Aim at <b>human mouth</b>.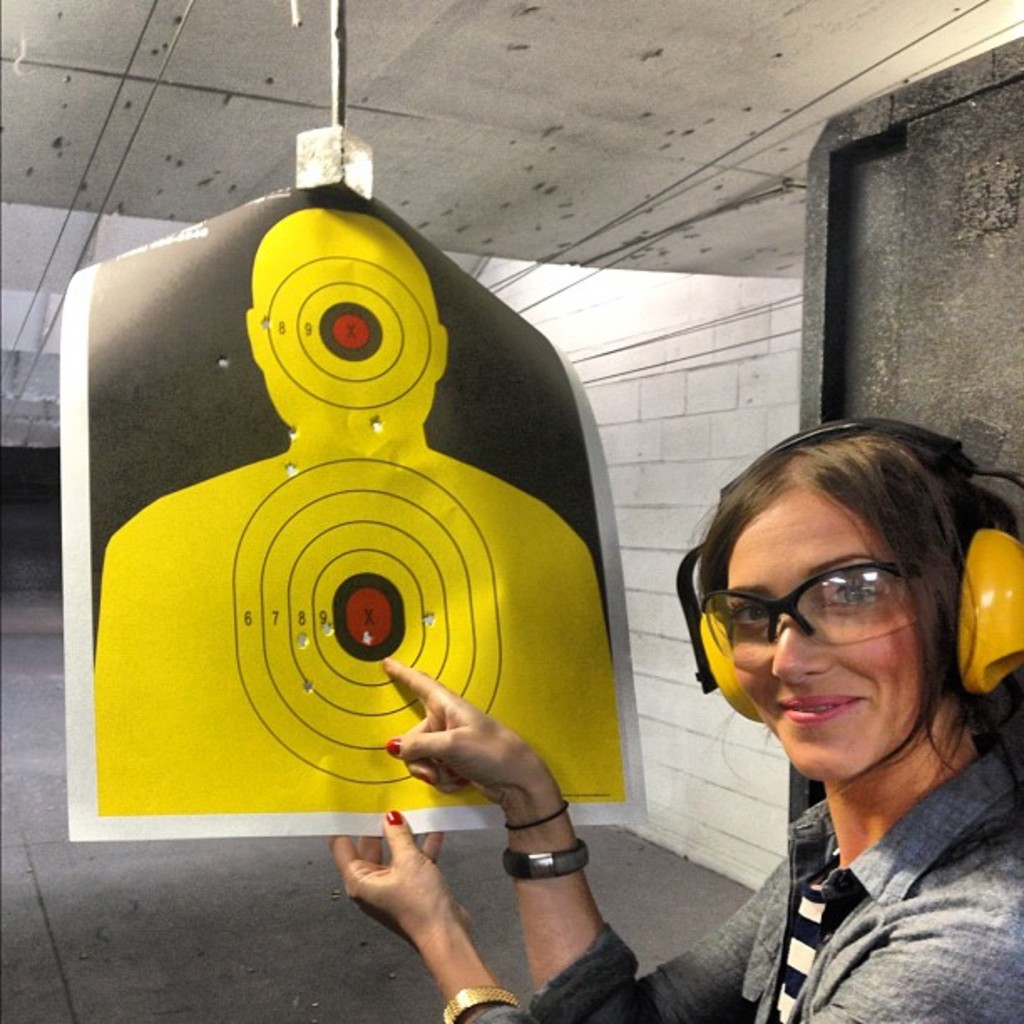
Aimed at [left=780, top=696, right=863, bottom=724].
